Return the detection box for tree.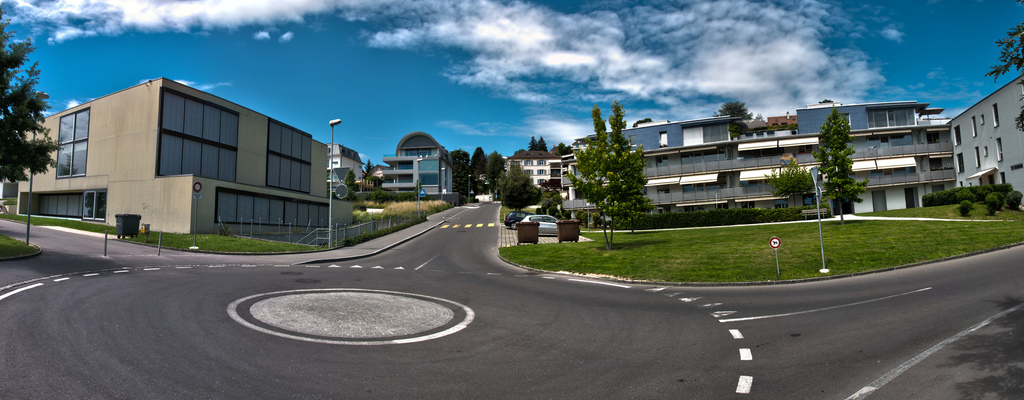
box(716, 100, 755, 116).
